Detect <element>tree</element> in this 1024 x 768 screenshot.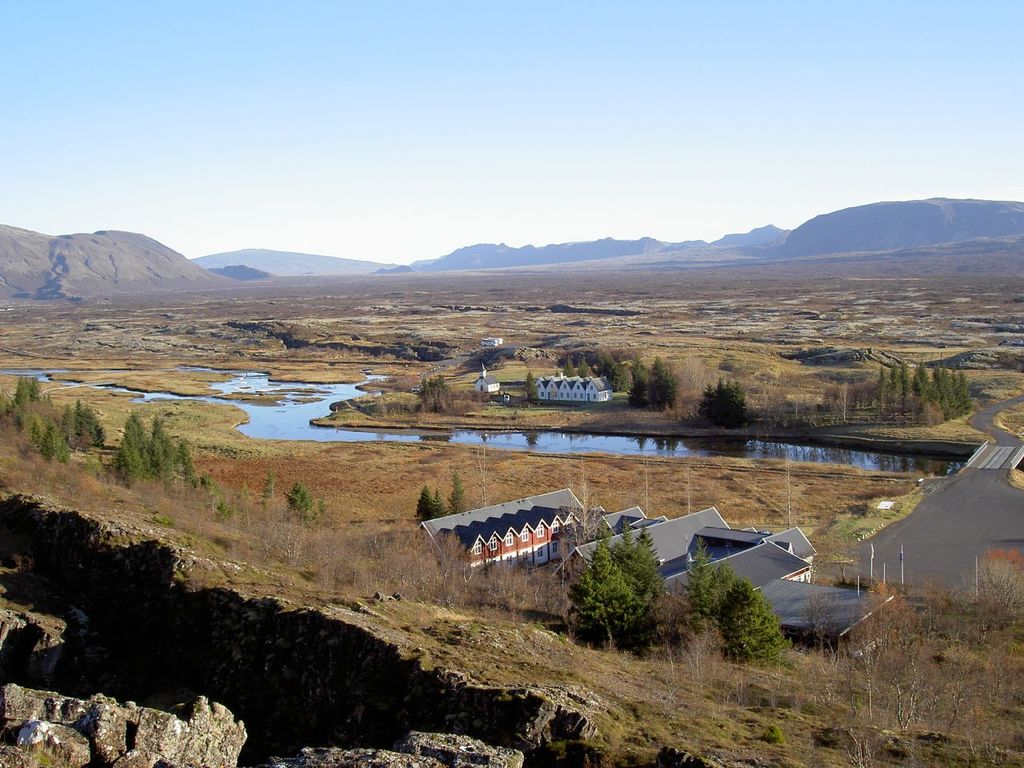
Detection: BBox(446, 470, 464, 506).
